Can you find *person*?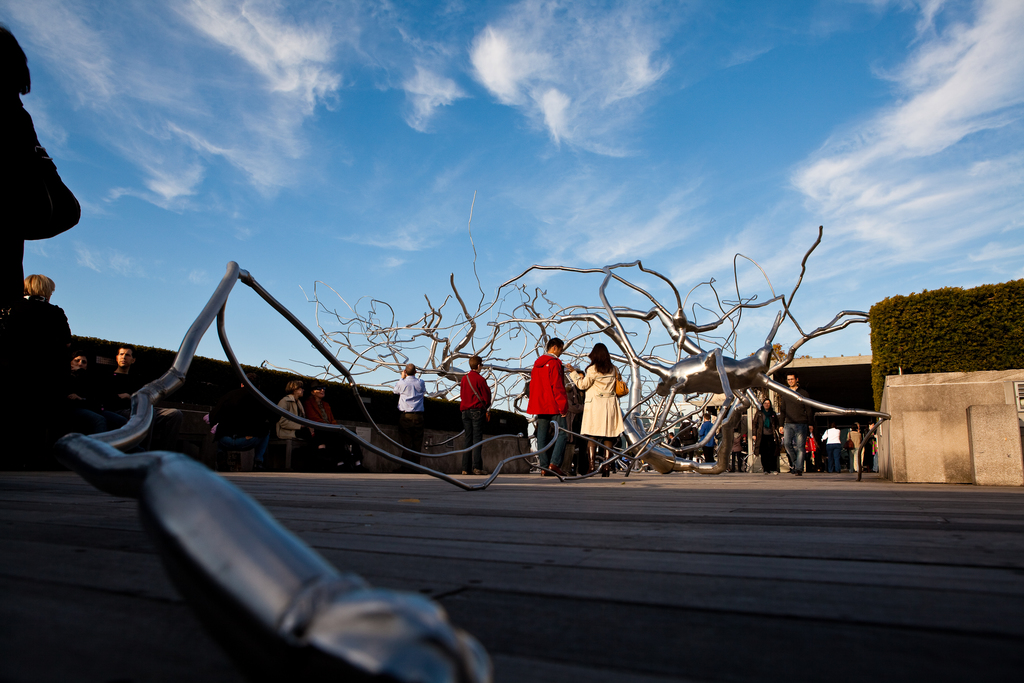
Yes, bounding box: x1=388 y1=361 x2=424 y2=468.
